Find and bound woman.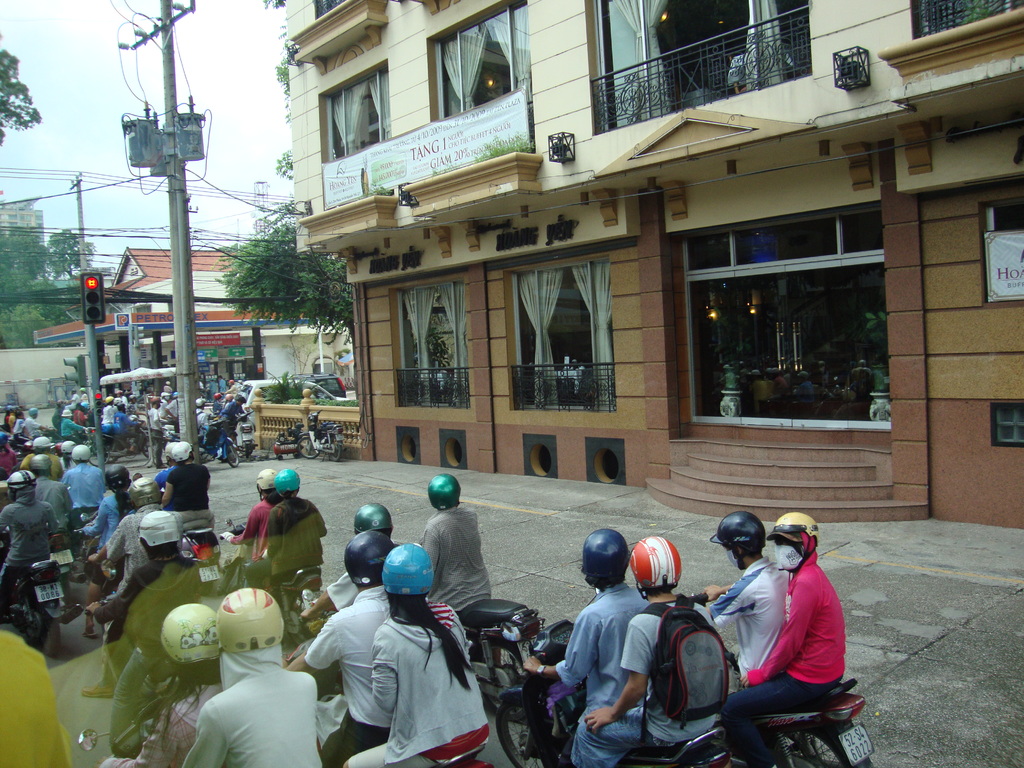
Bound: [337,545,490,767].
